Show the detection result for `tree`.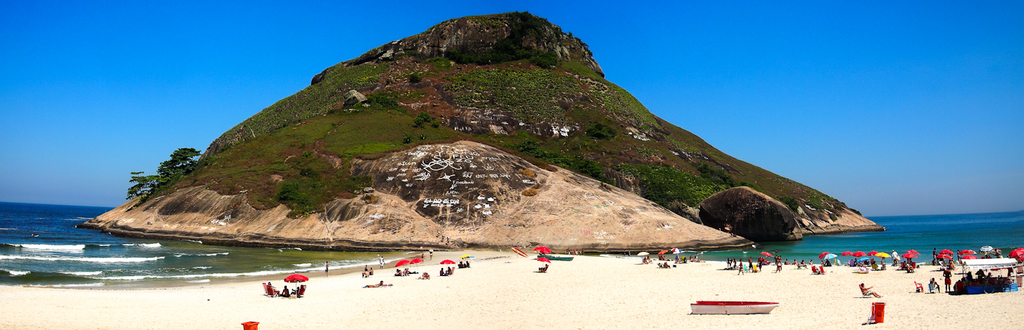
x1=447 y1=28 x2=555 y2=69.
